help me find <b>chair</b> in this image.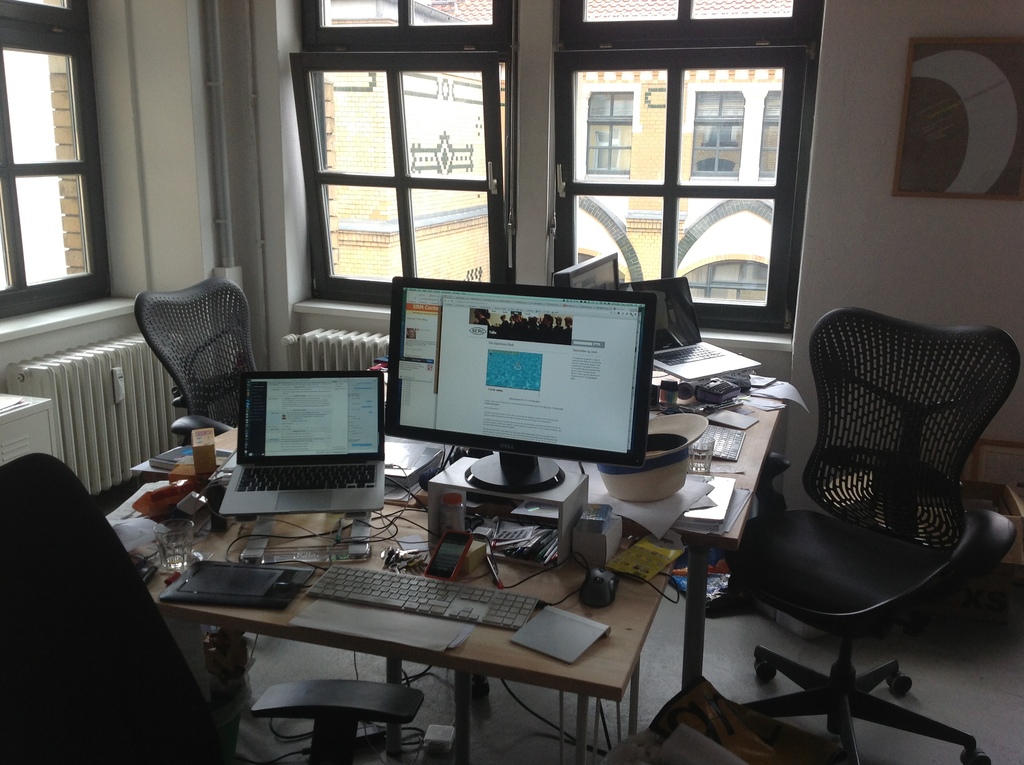
Found it: <box>134,275,260,445</box>.
